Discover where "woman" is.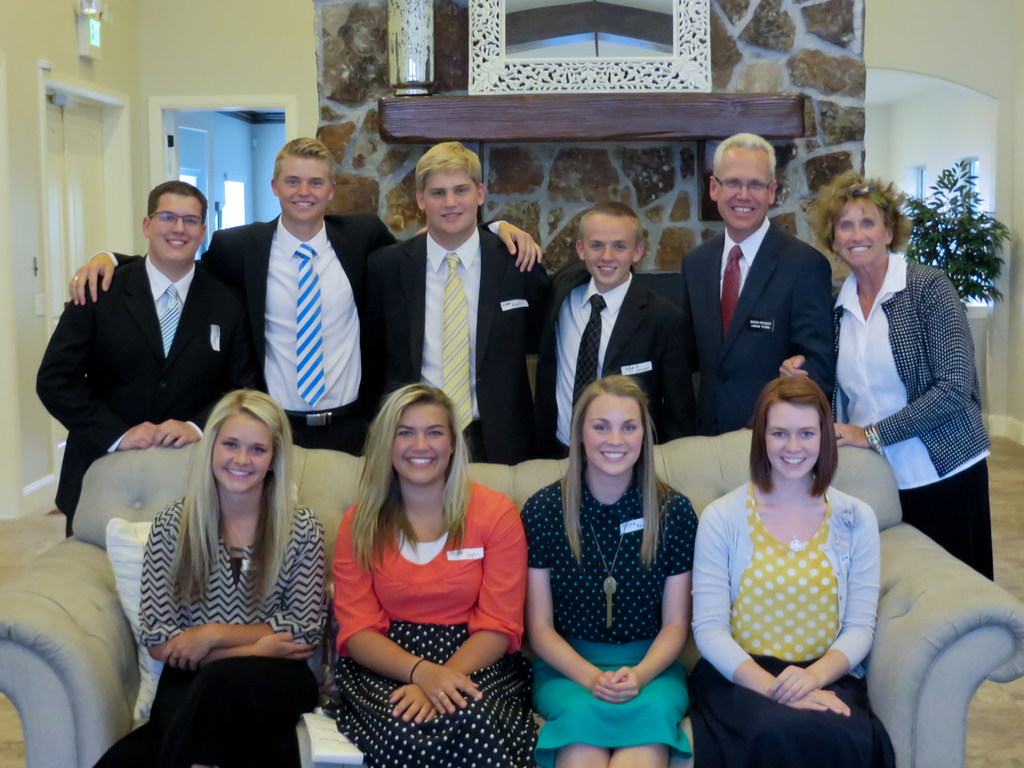
Discovered at box=[320, 379, 538, 767].
